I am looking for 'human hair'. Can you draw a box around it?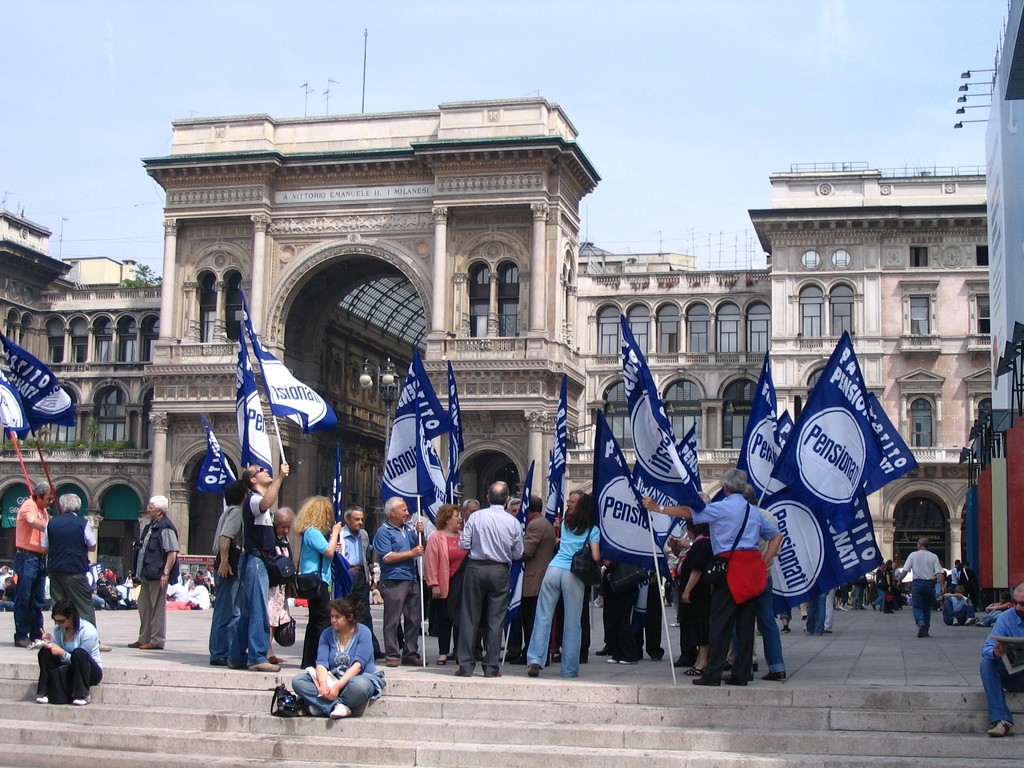
Sure, the bounding box is 329:596:365:624.
